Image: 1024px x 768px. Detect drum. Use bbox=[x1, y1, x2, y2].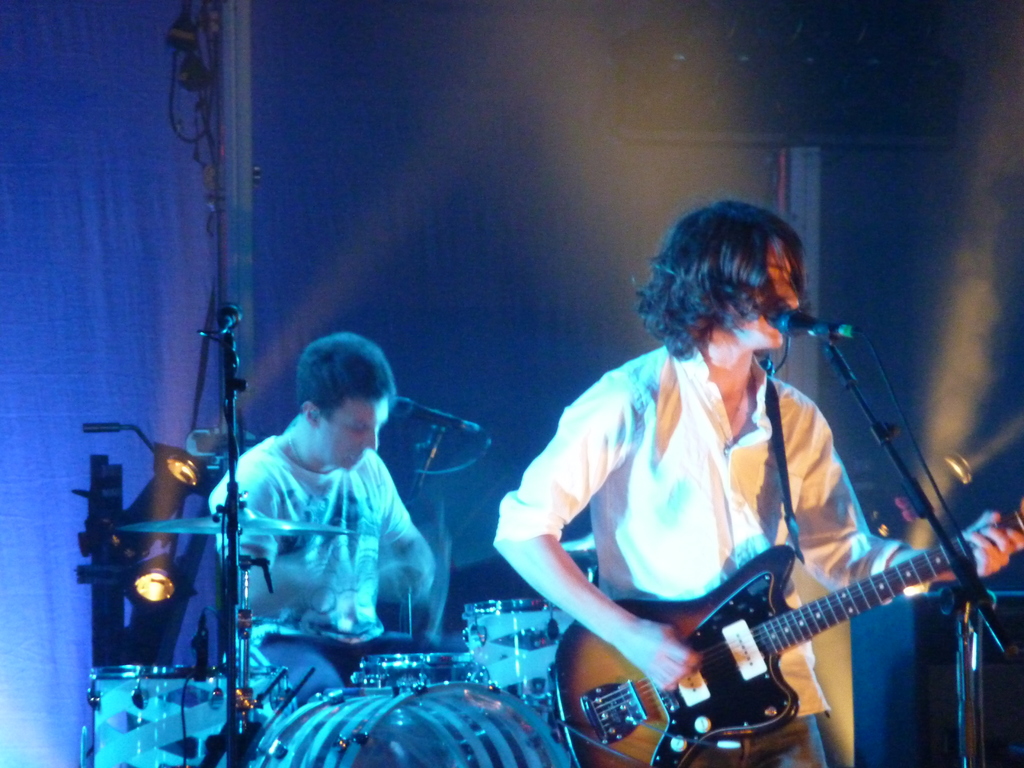
bbox=[350, 650, 470, 689].
